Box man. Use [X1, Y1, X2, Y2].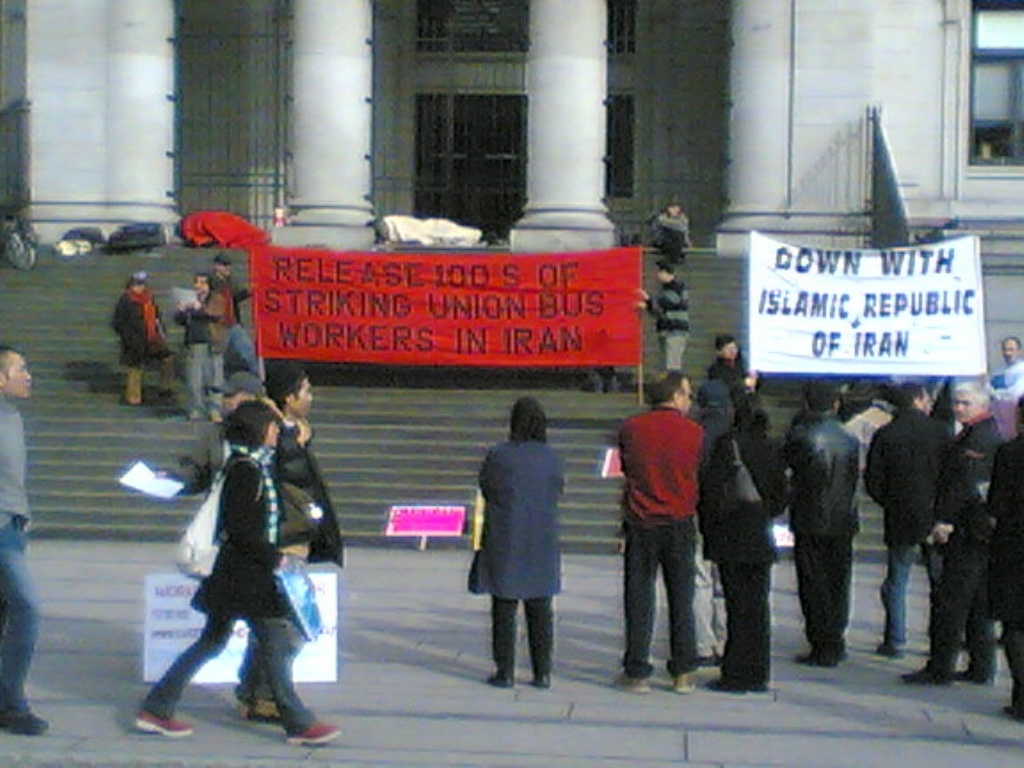
[107, 267, 162, 395].
